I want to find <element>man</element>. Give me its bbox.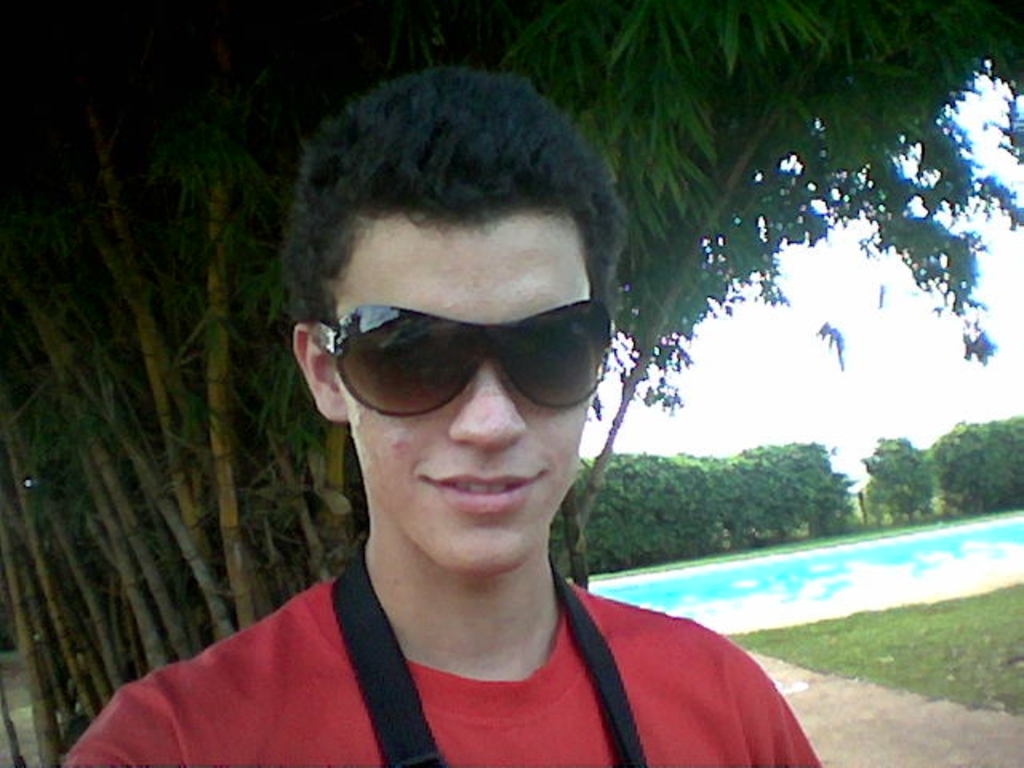
Rect(88, 86, 850, 767).
